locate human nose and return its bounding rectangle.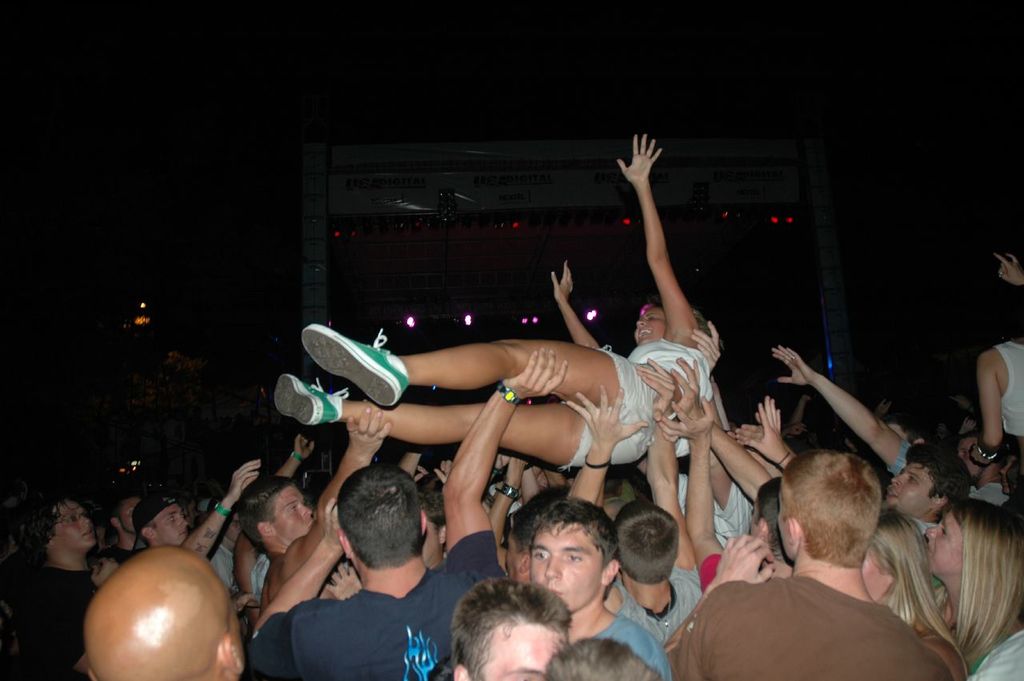
(891,470,906,486).
